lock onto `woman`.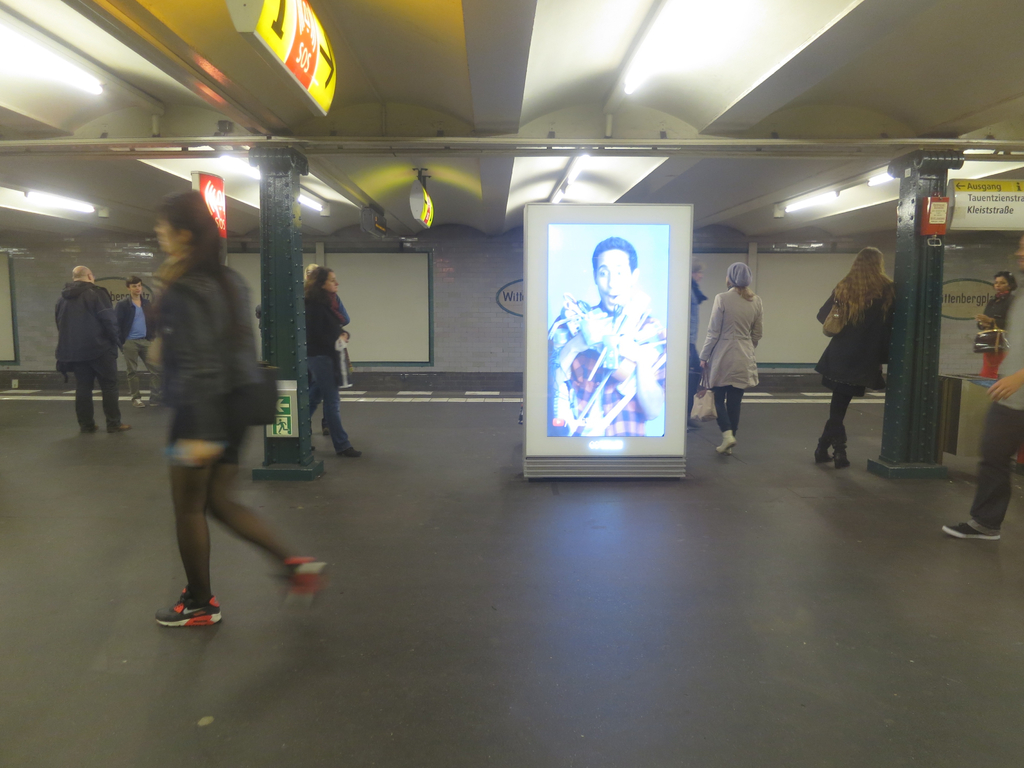
Locked: box(129, 190, 271, 634).
